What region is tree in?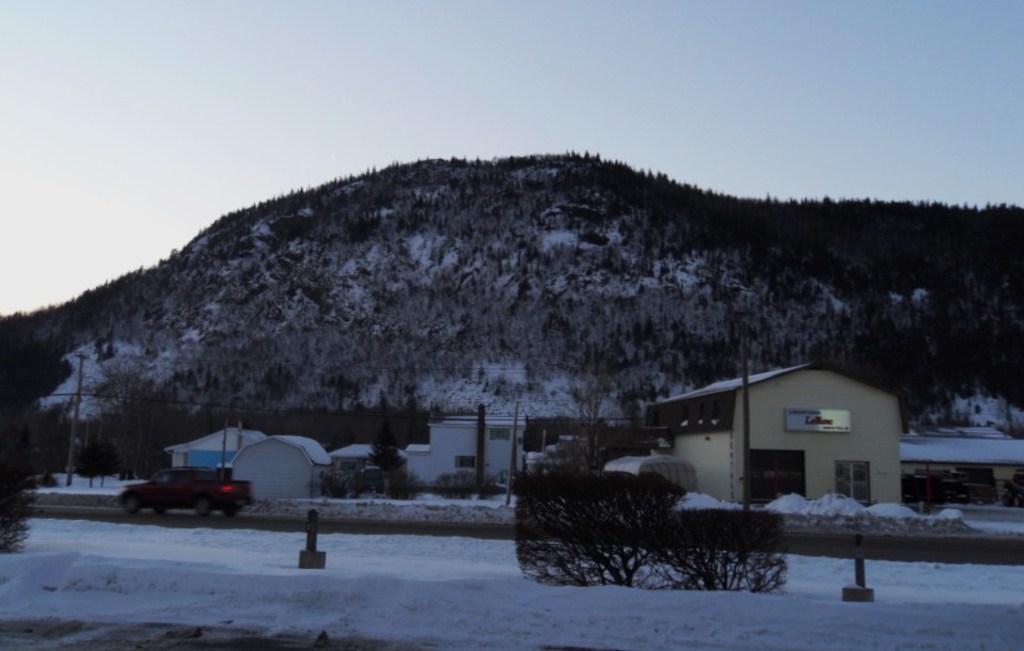
BBox(366, 426, 404, 496).
